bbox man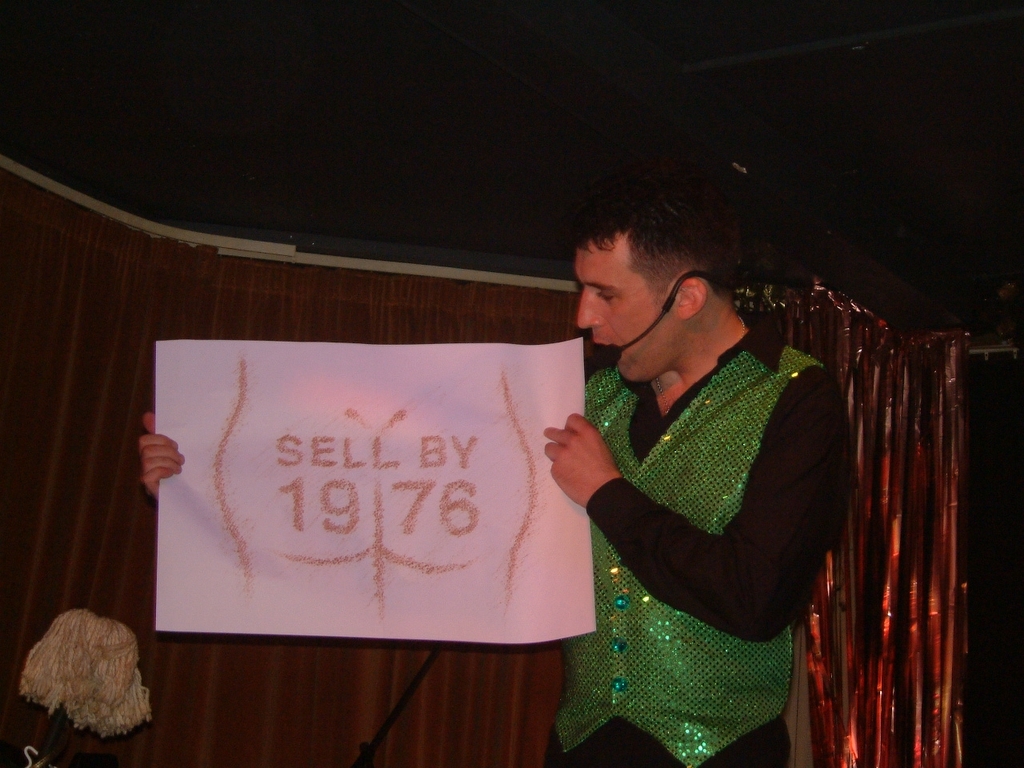
x1=136 y1=162 x2=846 y2=767
